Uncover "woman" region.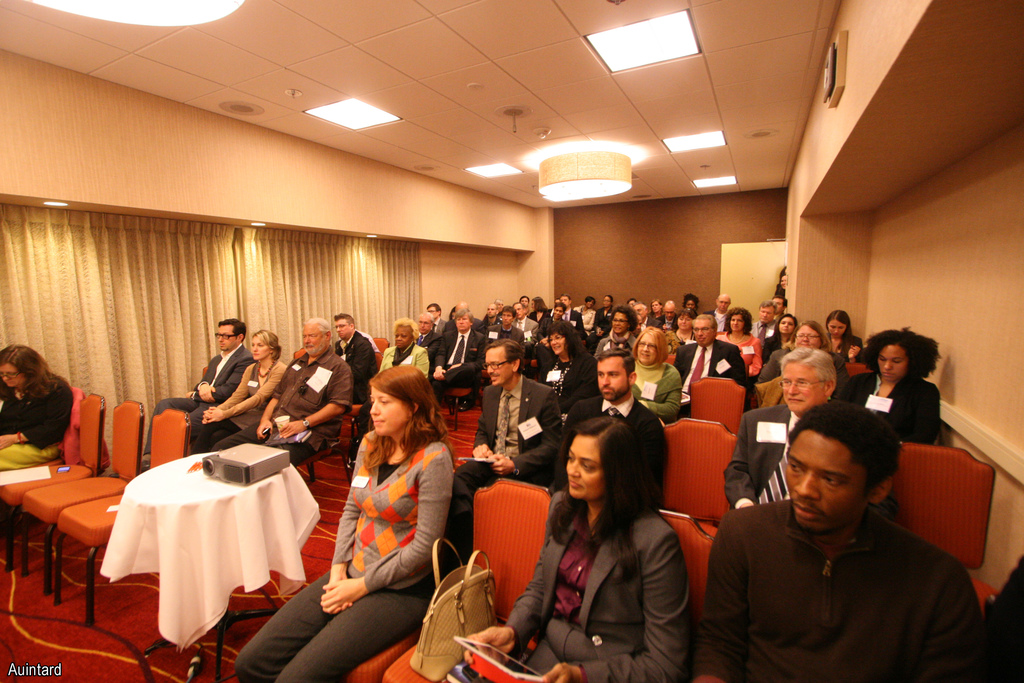
Uncovered: <region>0, 340, 72, 473</region>.
